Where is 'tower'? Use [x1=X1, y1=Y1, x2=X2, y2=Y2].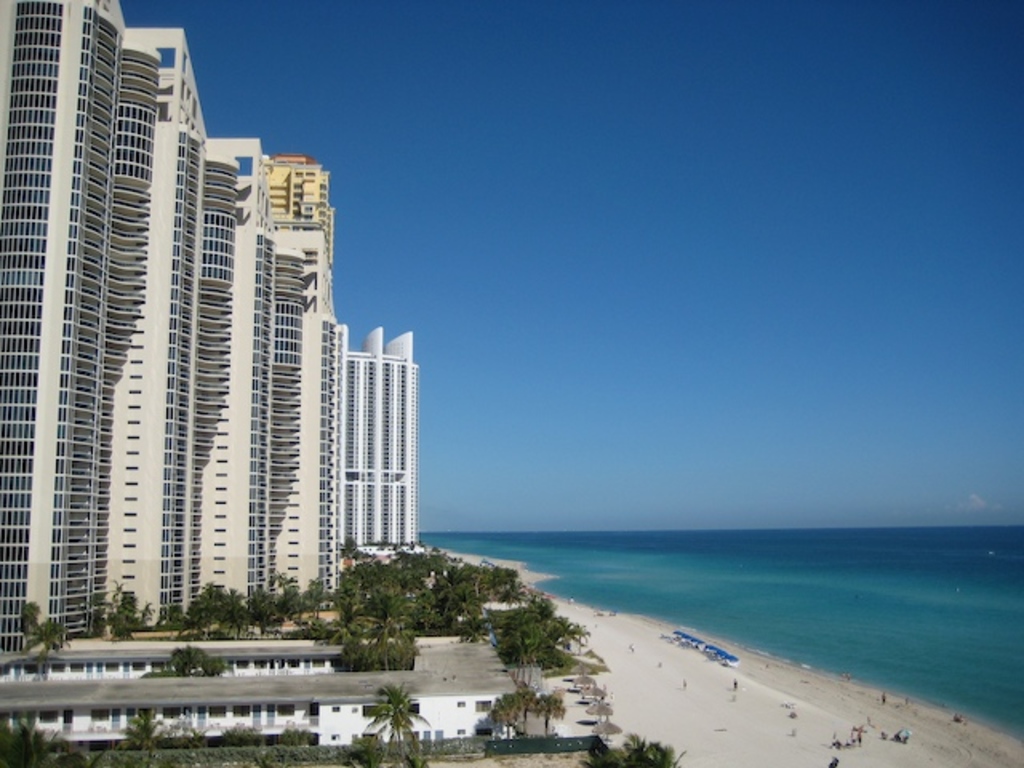
[x1=264, y1=149, x2=336, y2=269].
